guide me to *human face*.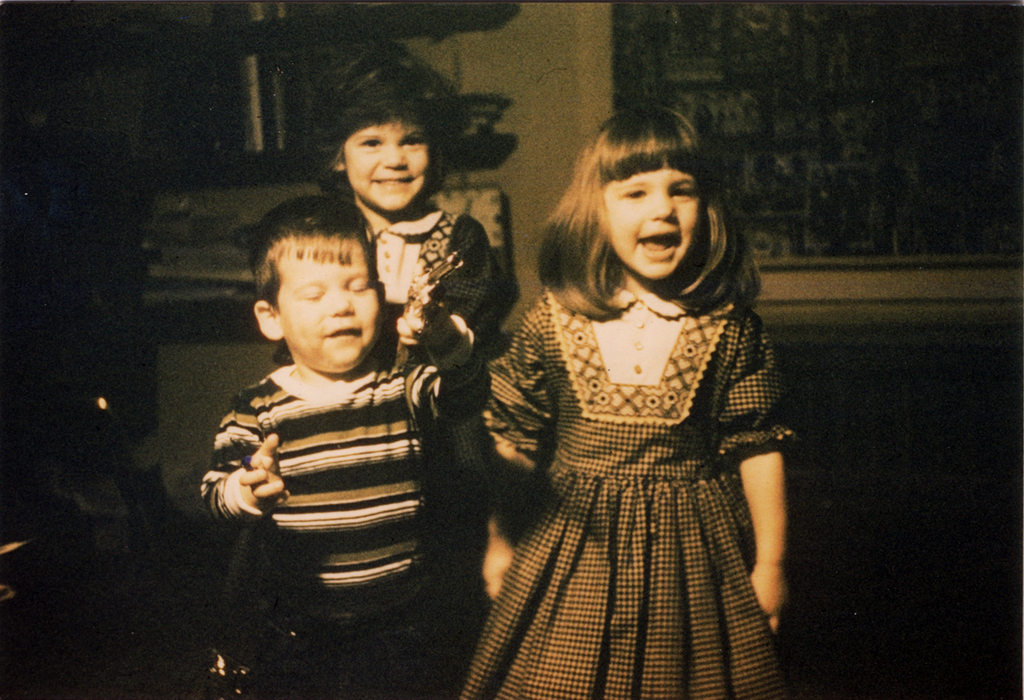
Guidance: [x1=276, y1=240, x2=381, y2=372].
